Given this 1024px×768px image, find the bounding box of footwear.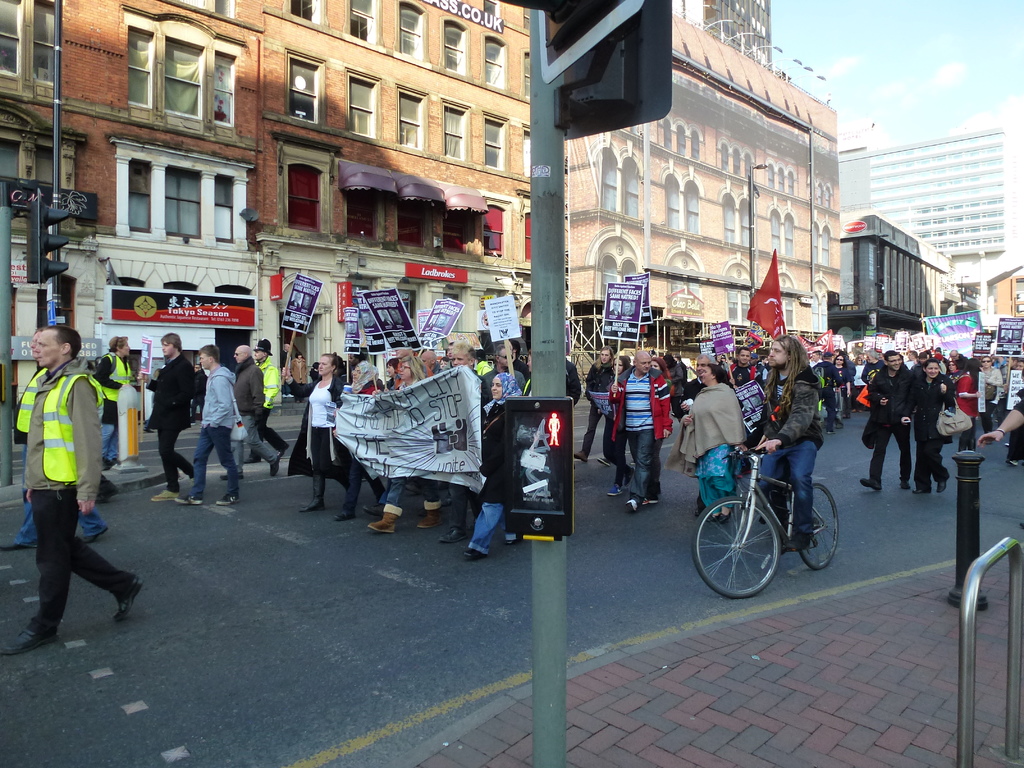
box=[858, 476, 879, 488].
